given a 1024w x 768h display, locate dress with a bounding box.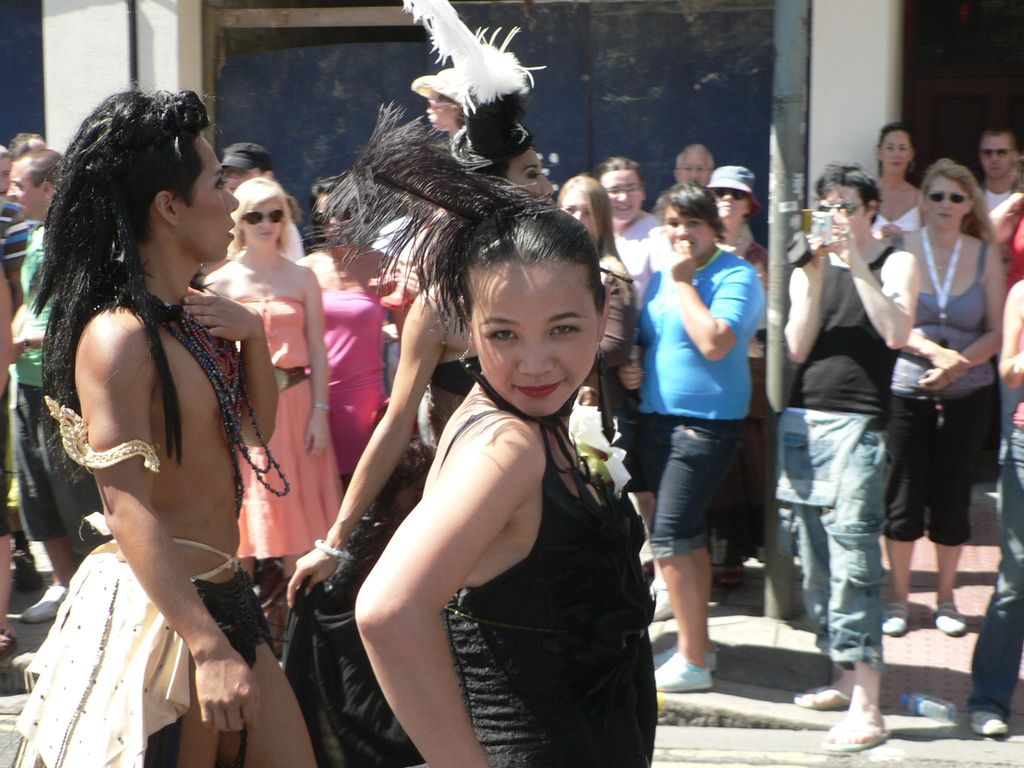
Located: 892:219:993:566.
